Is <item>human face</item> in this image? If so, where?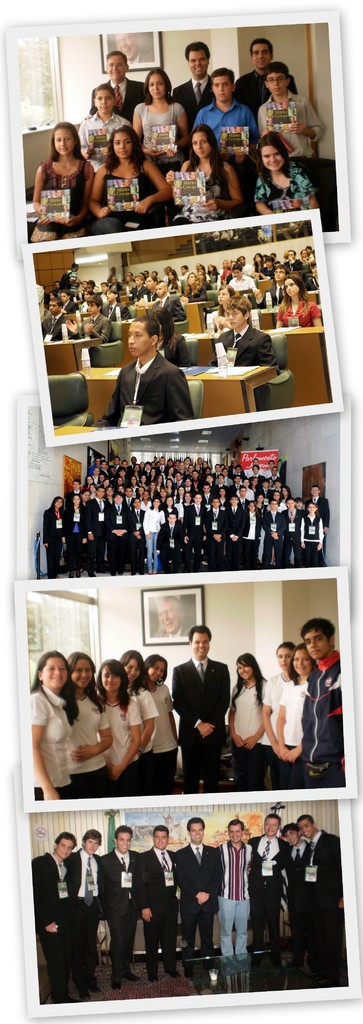
Yes, at 191,825,204,840.
